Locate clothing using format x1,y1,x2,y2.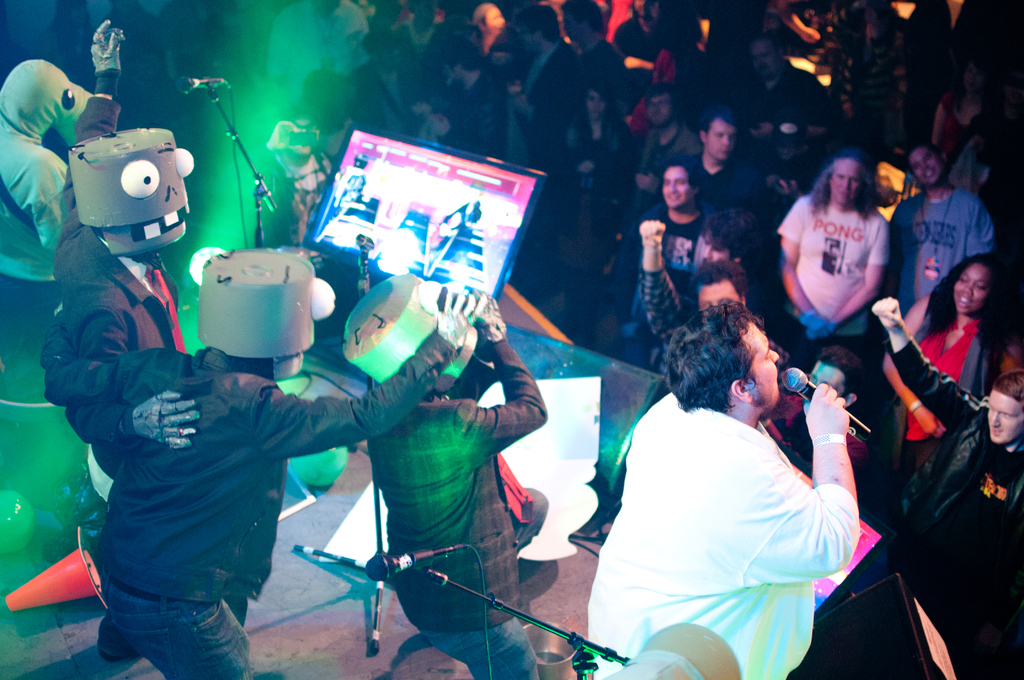
40,332,461,679.
